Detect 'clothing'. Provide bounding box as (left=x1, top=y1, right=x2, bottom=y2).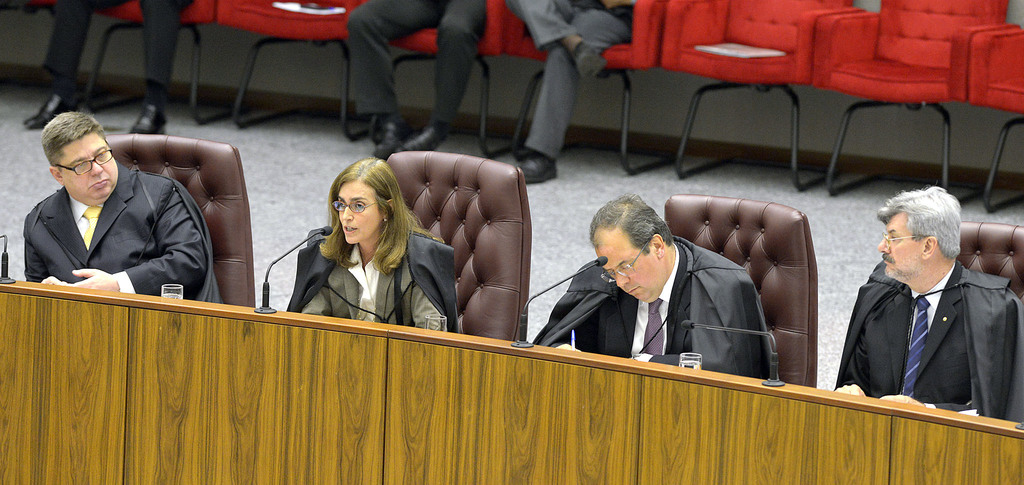
(left=833, top=228, right=1012, bottom=424).
